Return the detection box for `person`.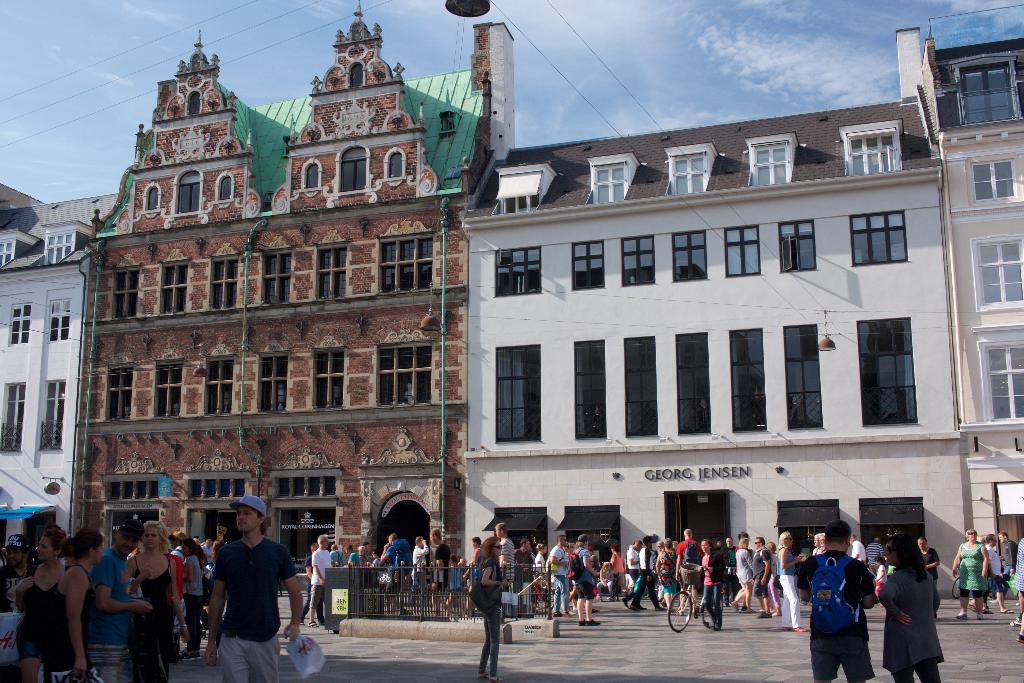
<bbox>86, 520, 153, 680</bbox>.
